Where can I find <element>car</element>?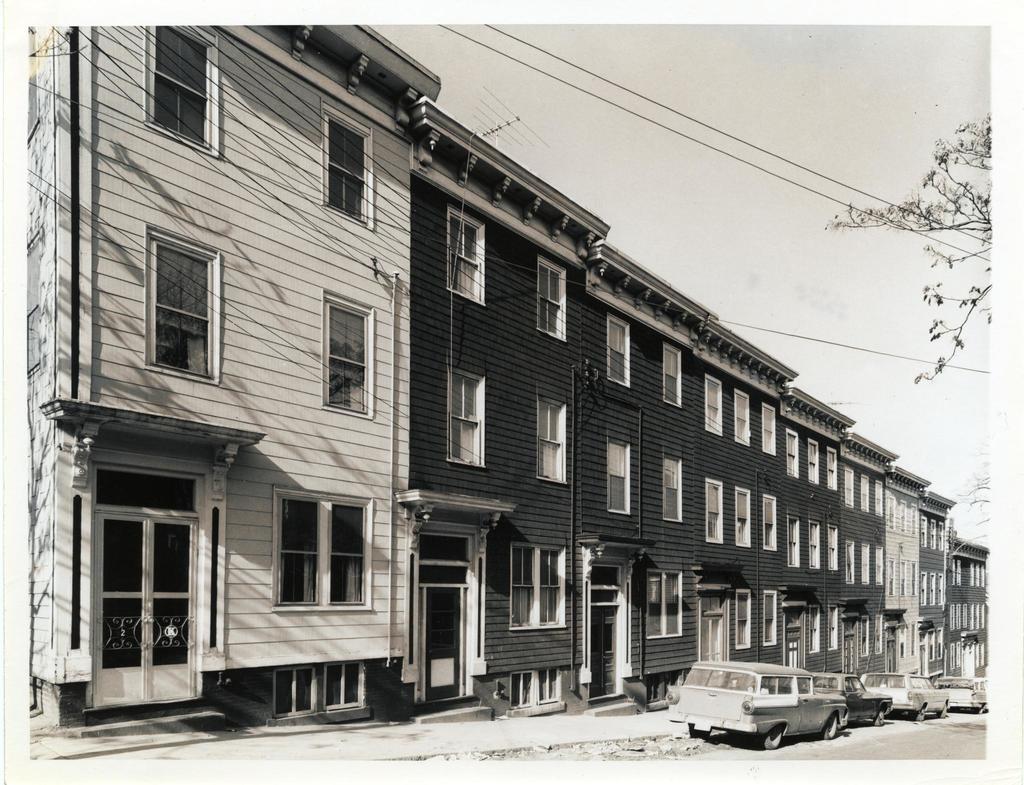
You can find it at 861, 671, 948, 720.
